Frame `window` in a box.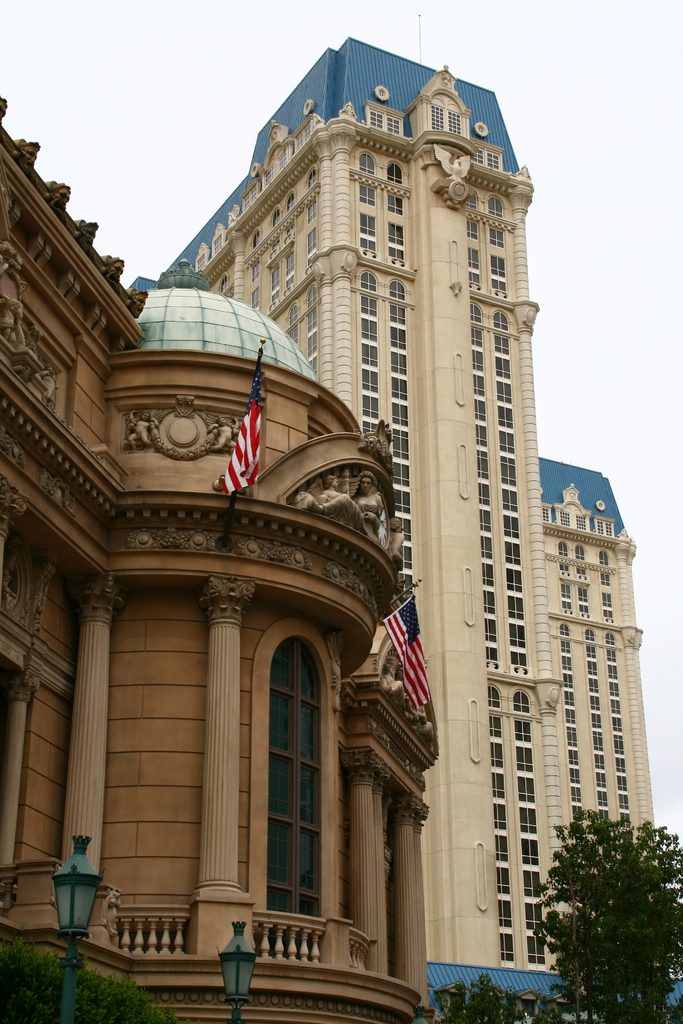
(370, 106, 401, 134).
